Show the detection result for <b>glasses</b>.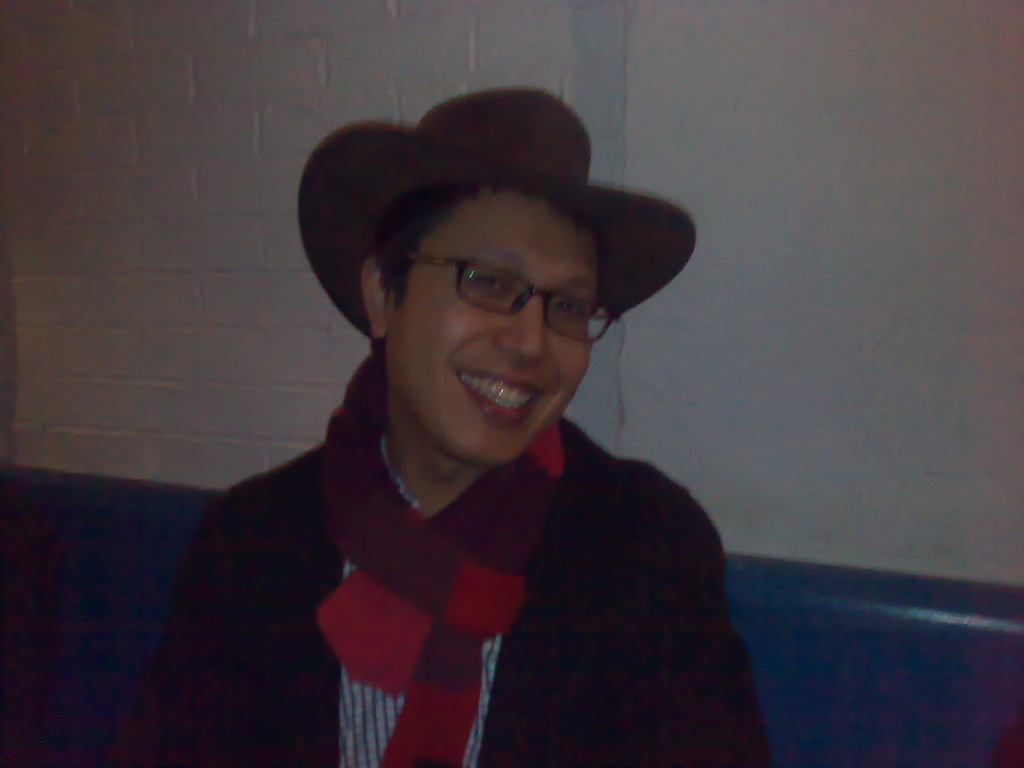
l=388, t=252, r=629, b=330.
